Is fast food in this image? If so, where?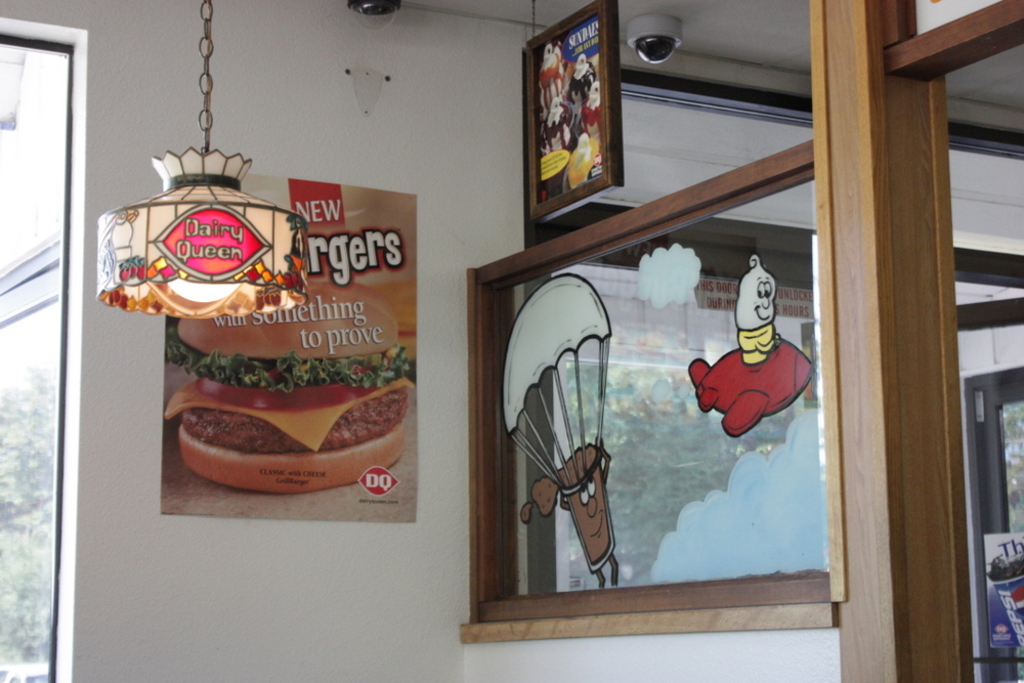
Yes, at detection(136, 302, 397, 481).
